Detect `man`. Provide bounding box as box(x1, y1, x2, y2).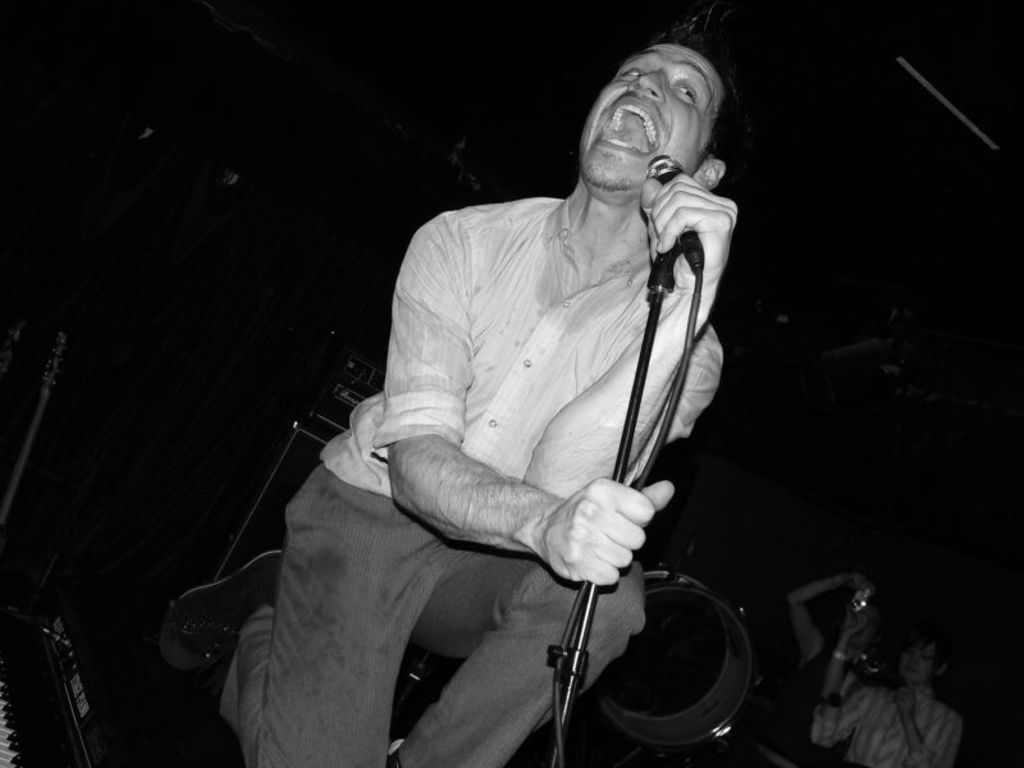
box(227, 35, 809, 758).
